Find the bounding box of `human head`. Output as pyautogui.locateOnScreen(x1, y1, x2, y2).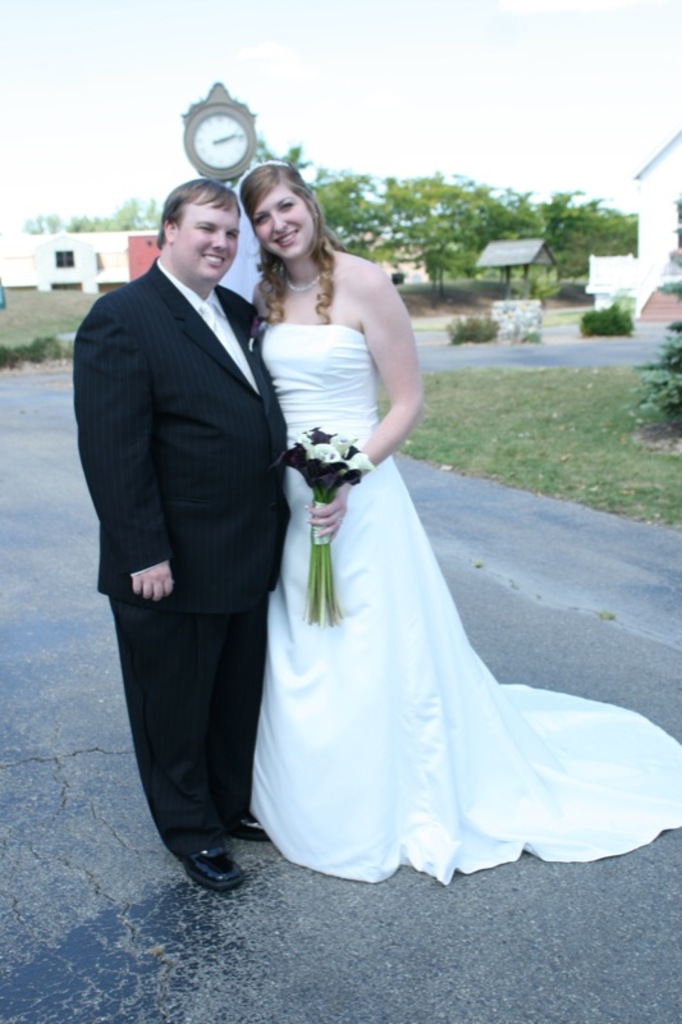
pyautogui.locateOnScreen(235, 151, 316, 239).
